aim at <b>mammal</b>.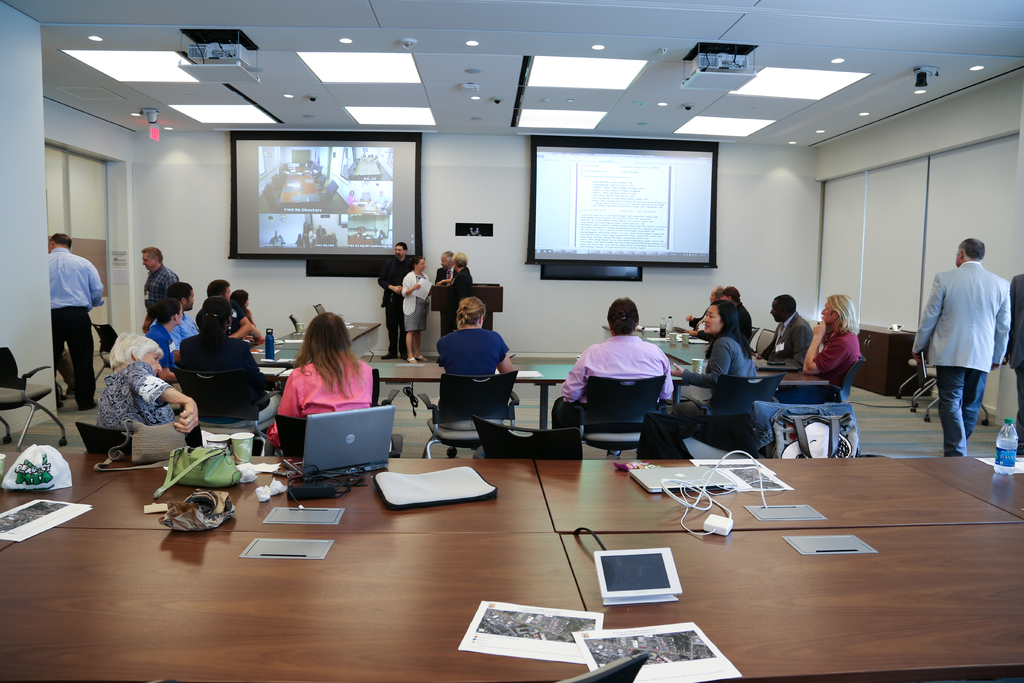
Aimed at bbox=(301, 222, 308, 247).
